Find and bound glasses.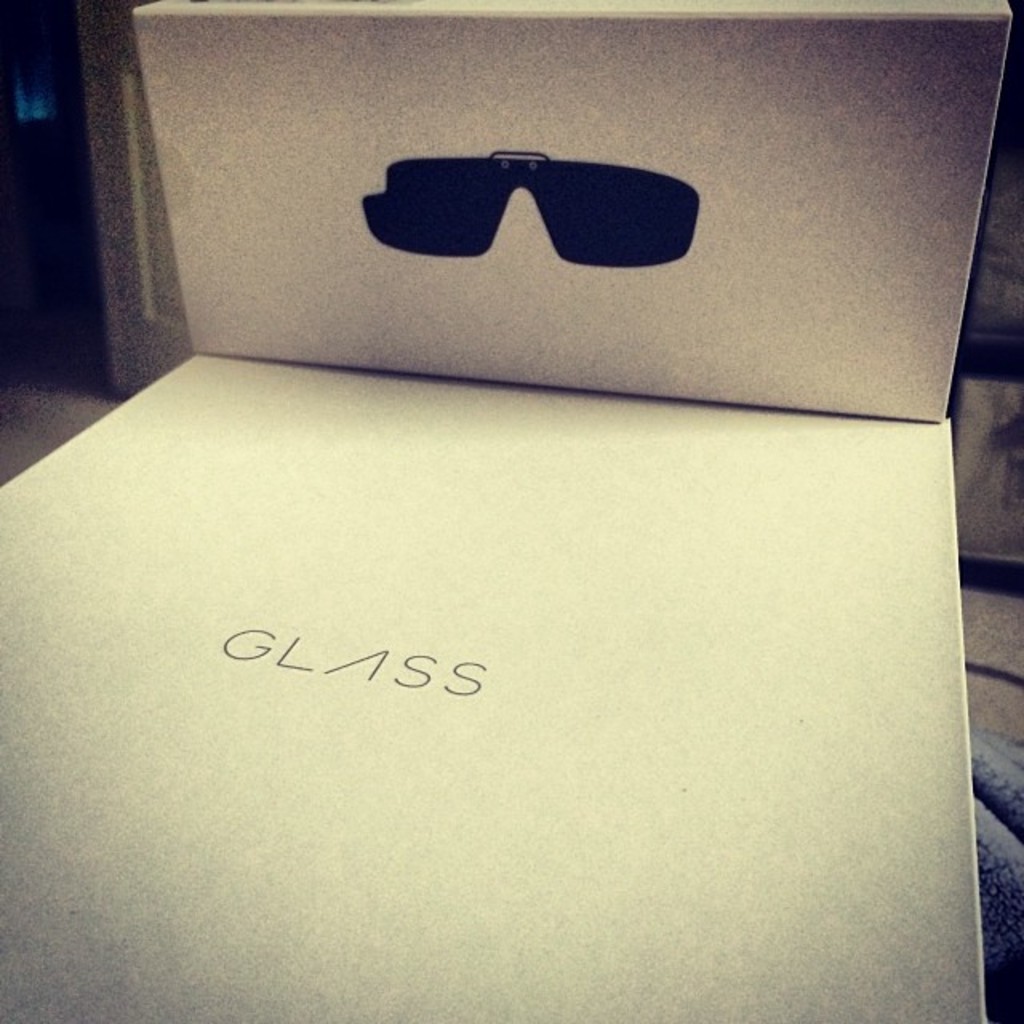
Bound: [357,163,714,278].
